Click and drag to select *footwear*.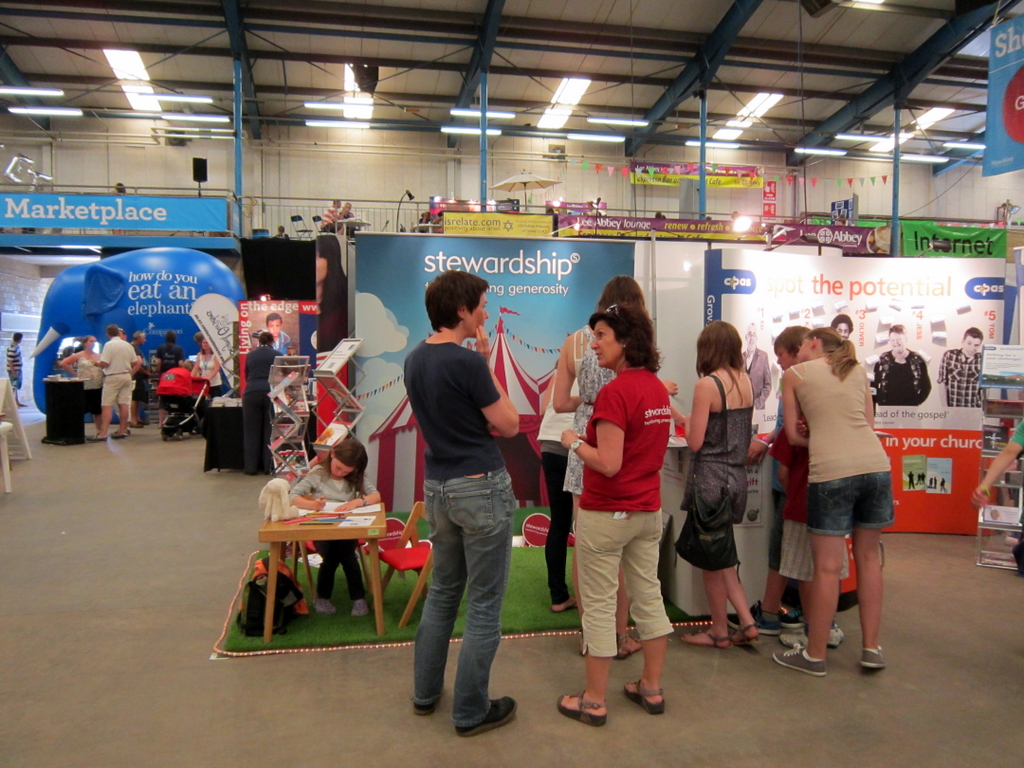
Selection: [left=347, top=599, right=369, bottom=615].
